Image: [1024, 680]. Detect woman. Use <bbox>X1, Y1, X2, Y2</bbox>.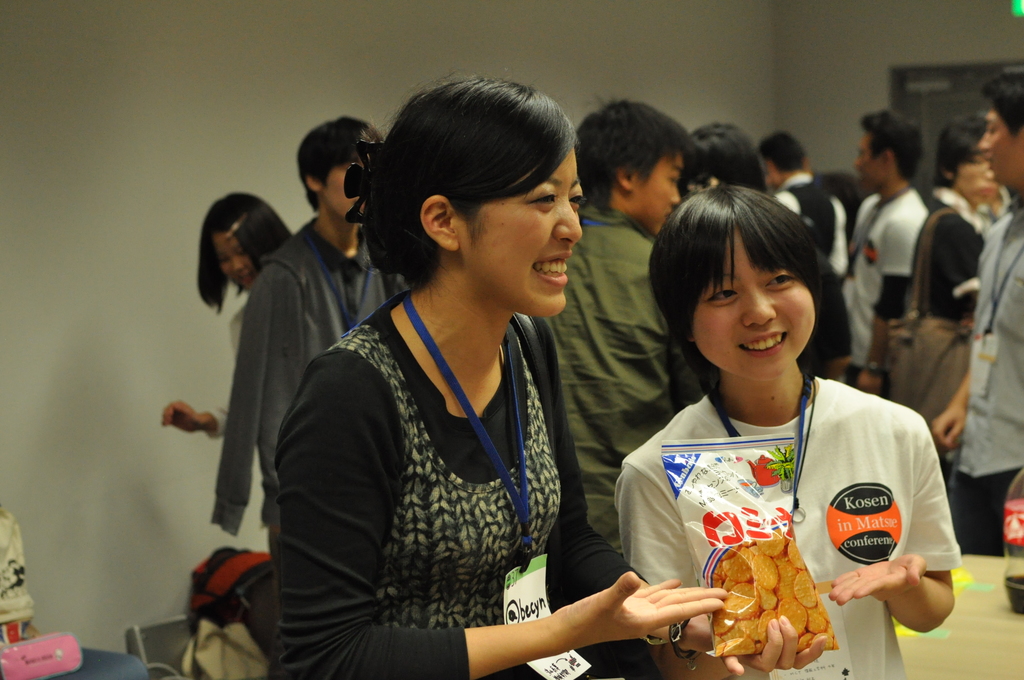
<bbox>604, 194, 964, 675</bbox>.
